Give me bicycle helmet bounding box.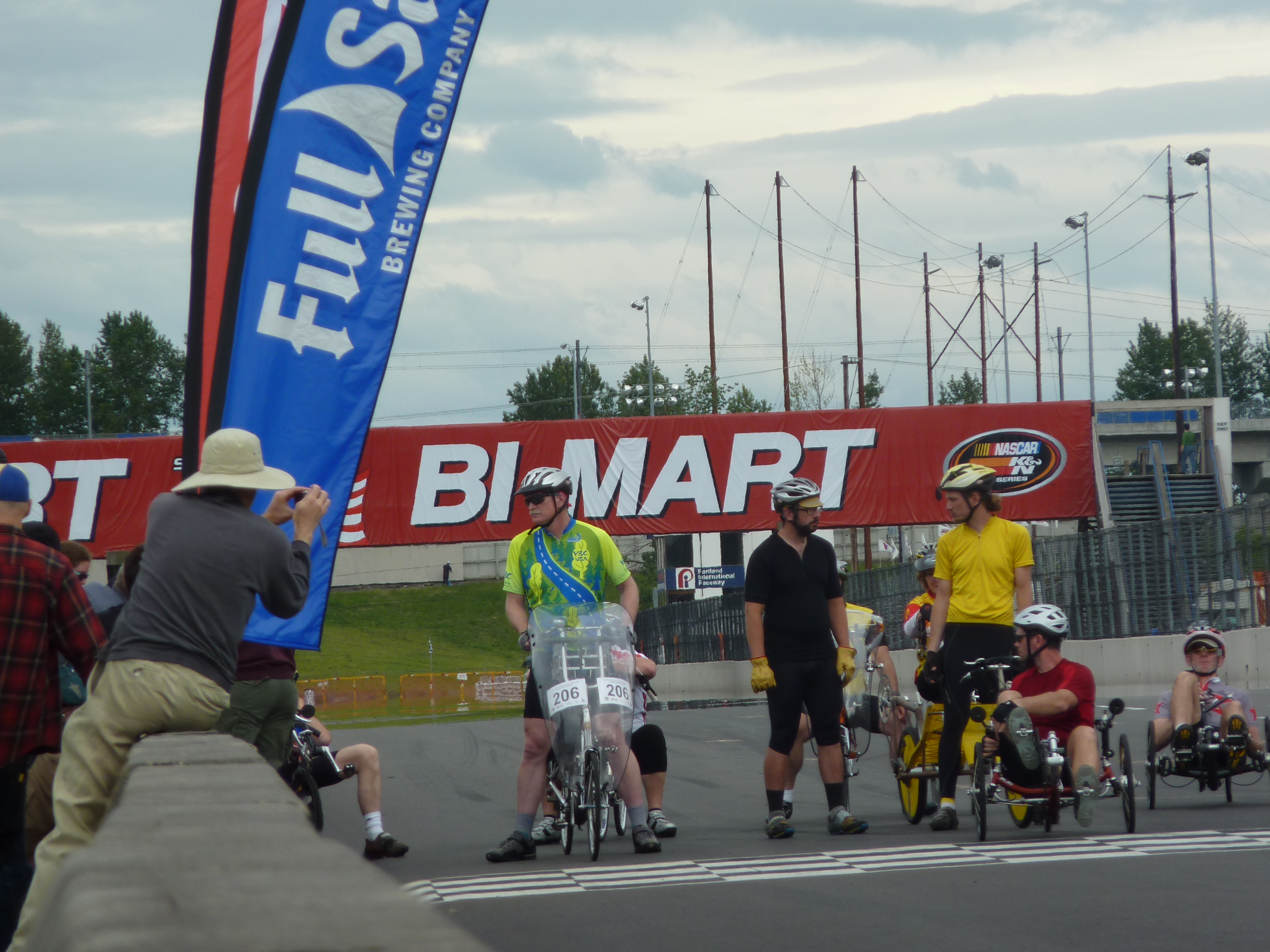
x1=322, y1=162, x2=344, y2=171.
